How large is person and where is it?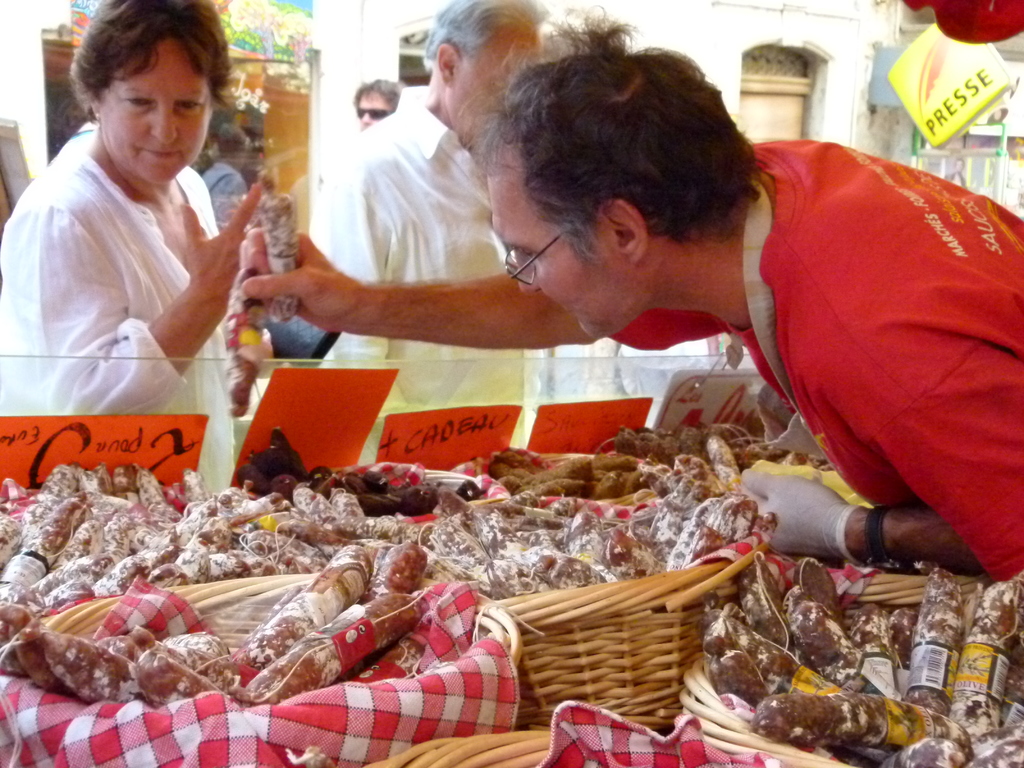
Bounding box: detection(353, 70, 411, 132).
